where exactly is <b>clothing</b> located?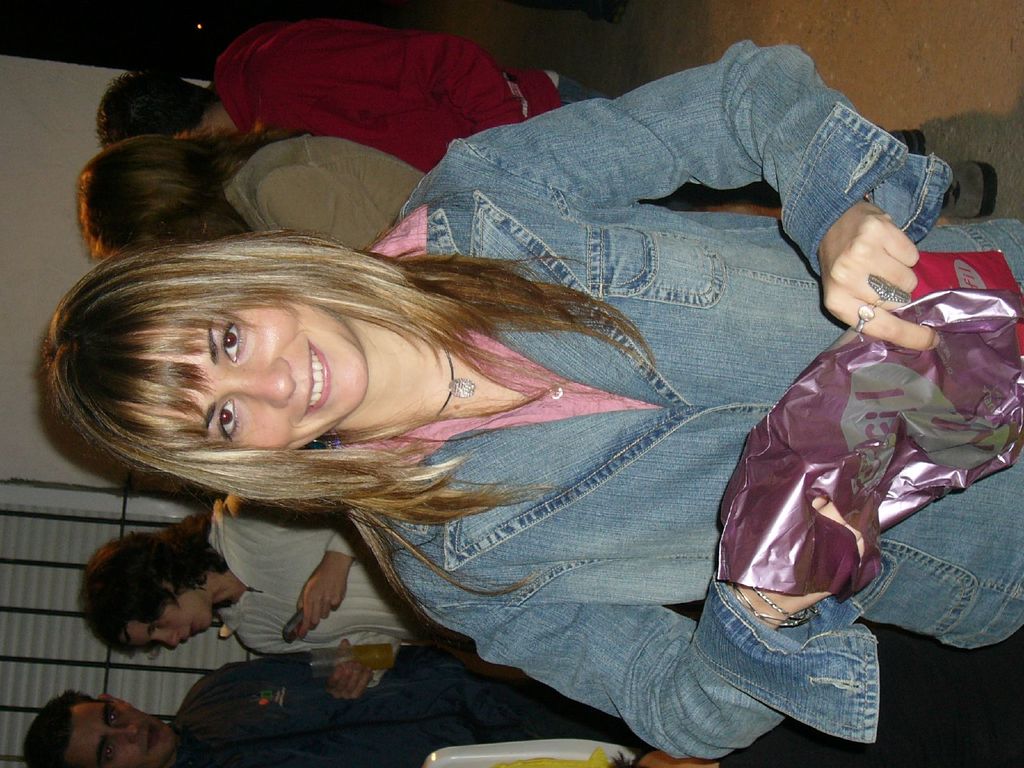
Its bounding box is 215/135/431/254.
